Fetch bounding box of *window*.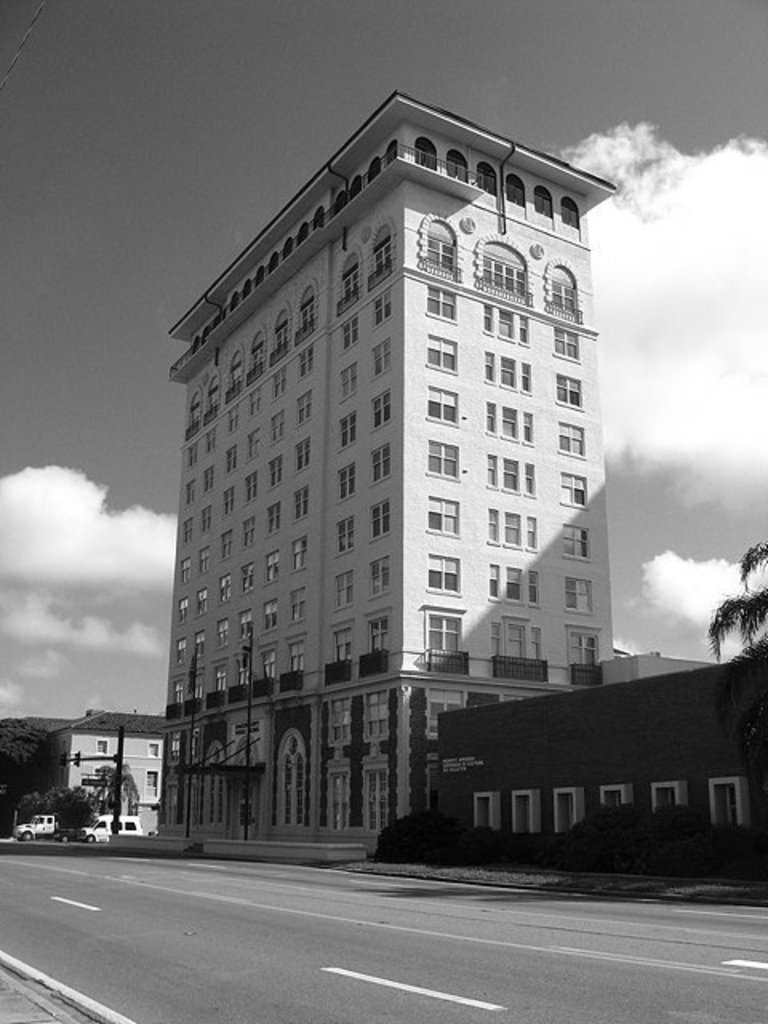
Bbox: 213,614,230,642.
